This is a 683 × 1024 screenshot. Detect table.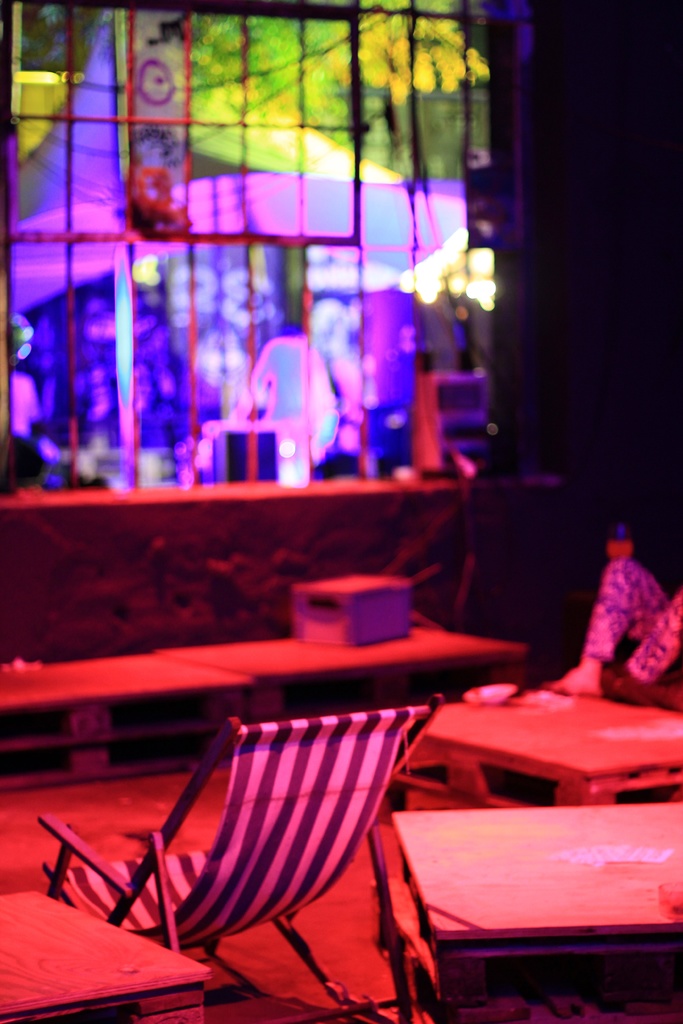
(x1=0, y1=881, x2=215, y2=1017).
